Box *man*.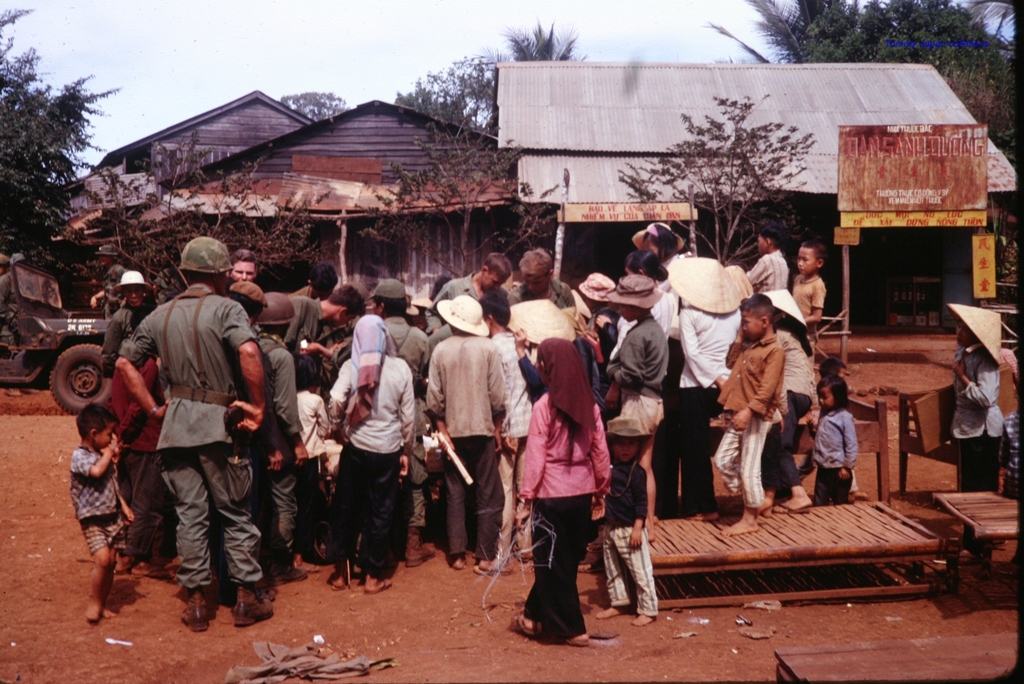
{"left": 216, "top": 276, "right": 306, "bottom": 564}.
